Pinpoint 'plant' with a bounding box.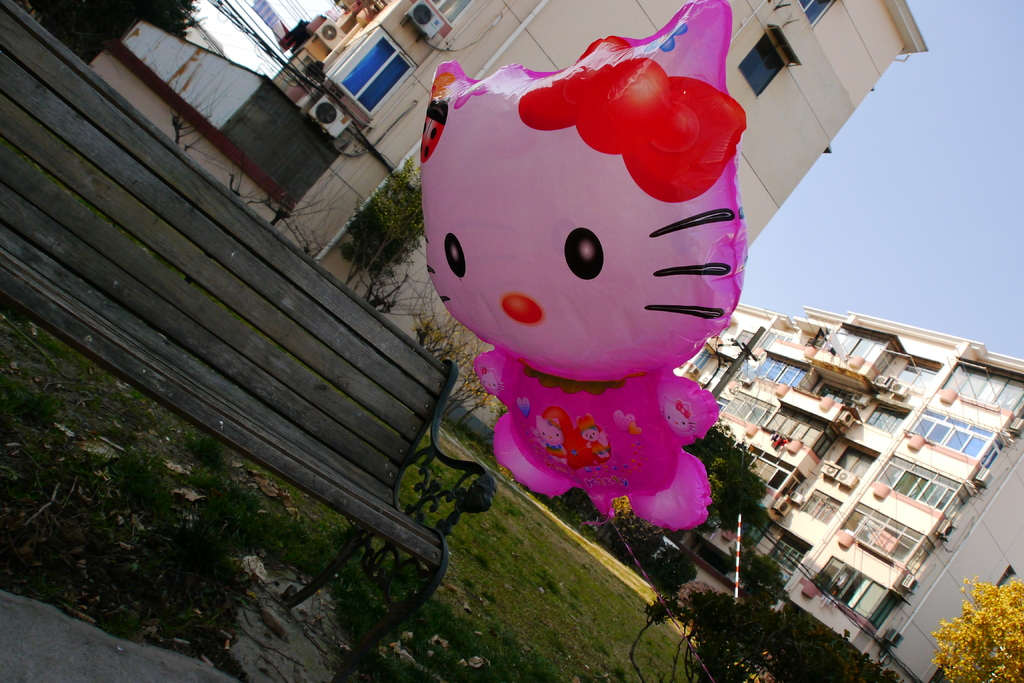
bbox=[316, 540, 380, 649].
